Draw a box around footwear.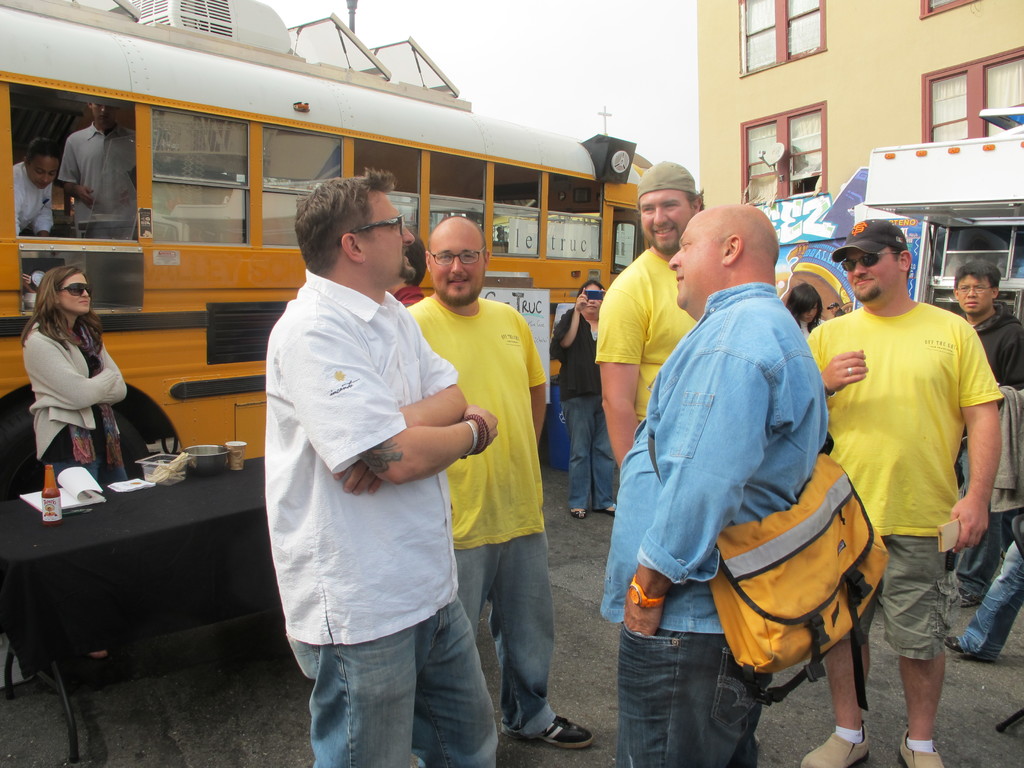
[x1=570, y1=509, x2=586, y2=519].
